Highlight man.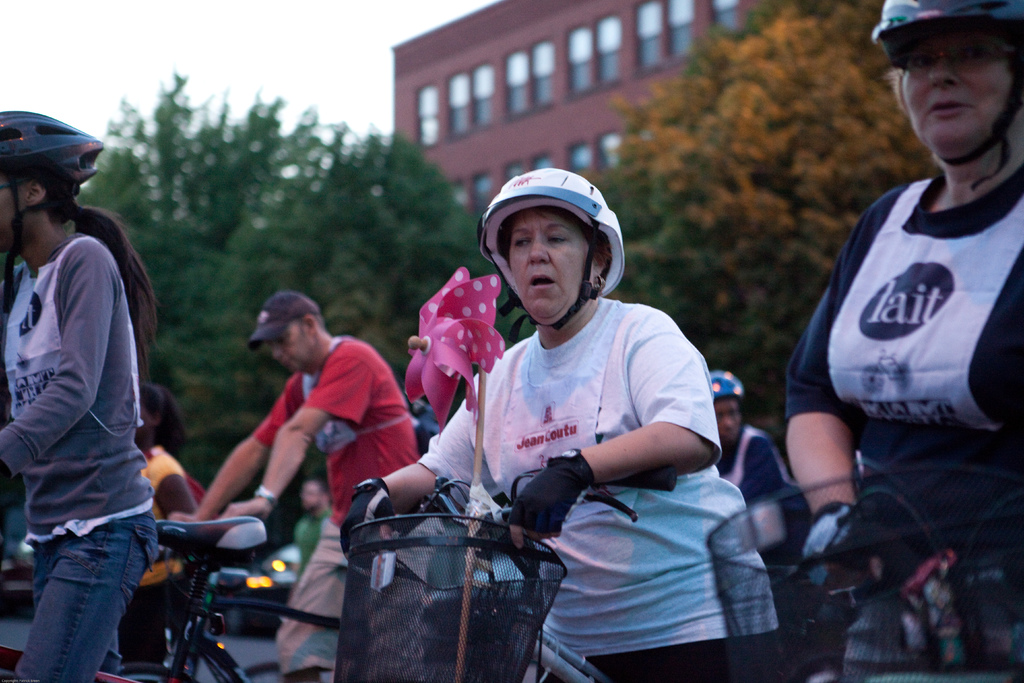
Highlighted region: 168 288 420 574.
